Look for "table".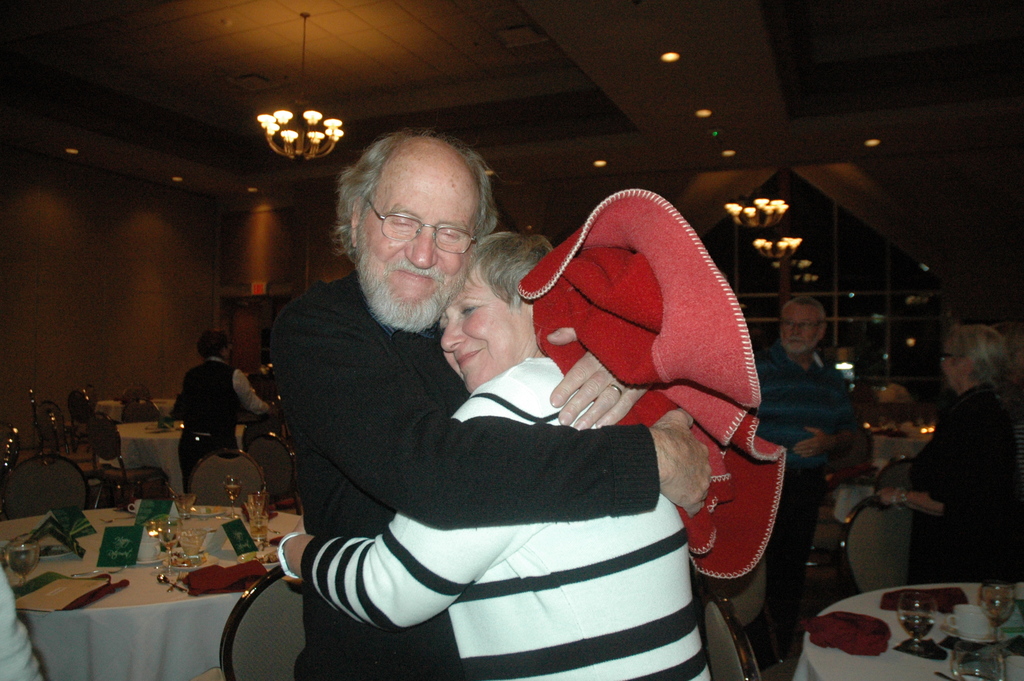
Found: bbox(781, 582, 1023, 680).
